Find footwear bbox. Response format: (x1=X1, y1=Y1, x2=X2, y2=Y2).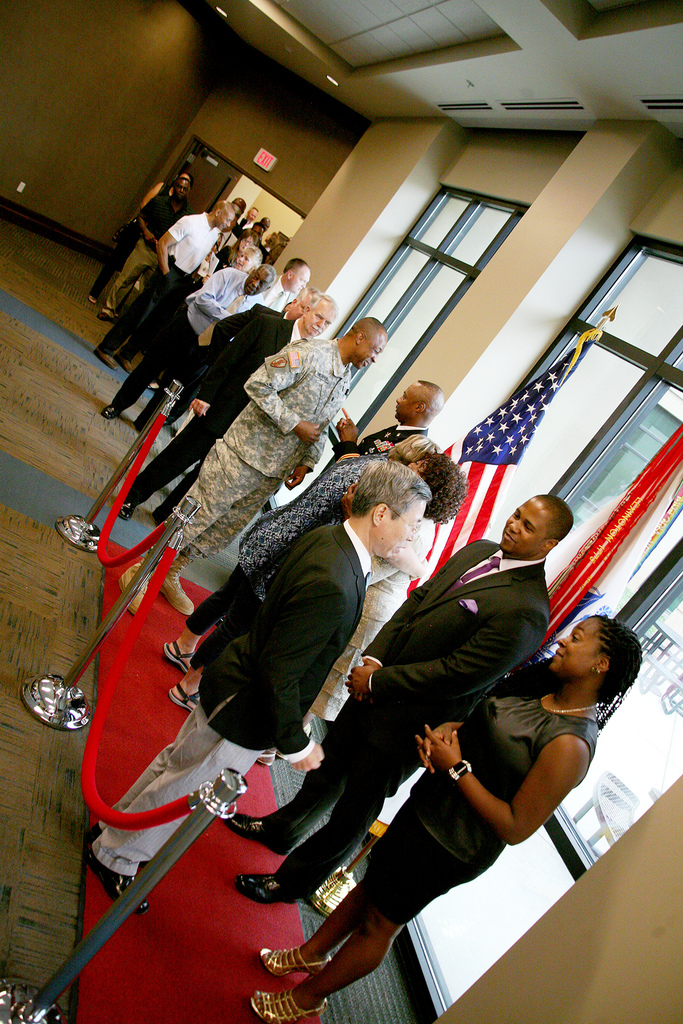
(x1=250, y1=989, x2=325, y2=1023).
